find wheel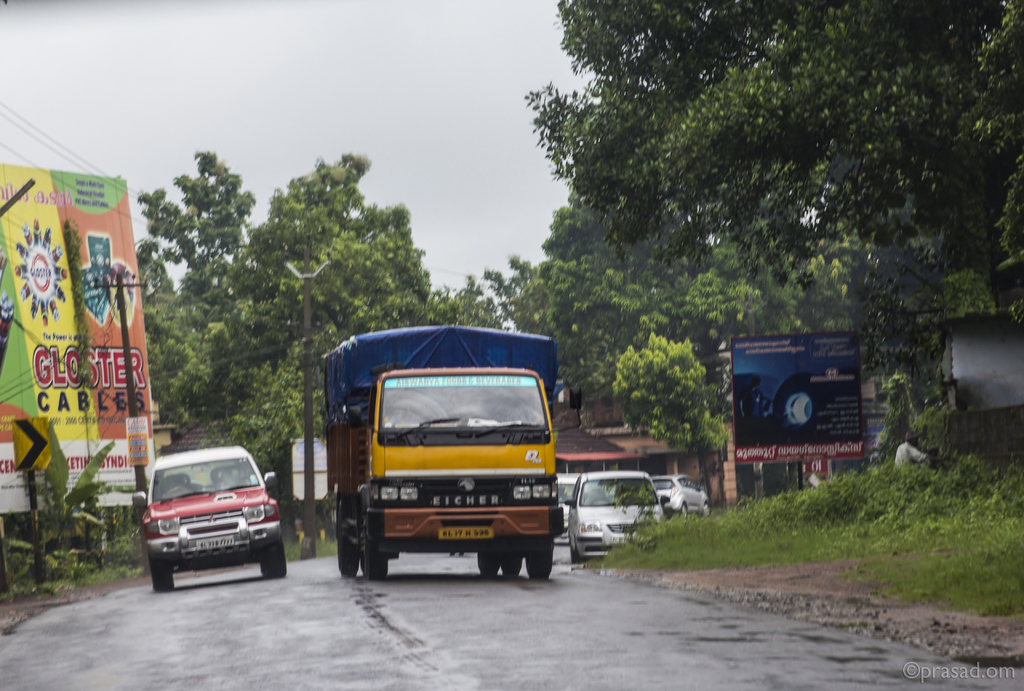
box=[358, 555, 388, 584]
